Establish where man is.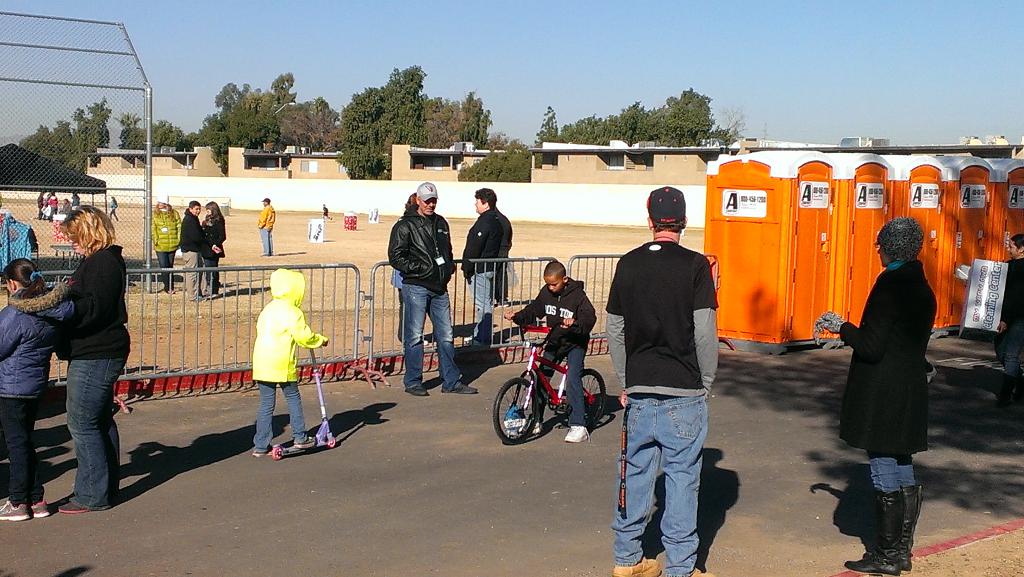
Established at (605, 185, 736, 562).
